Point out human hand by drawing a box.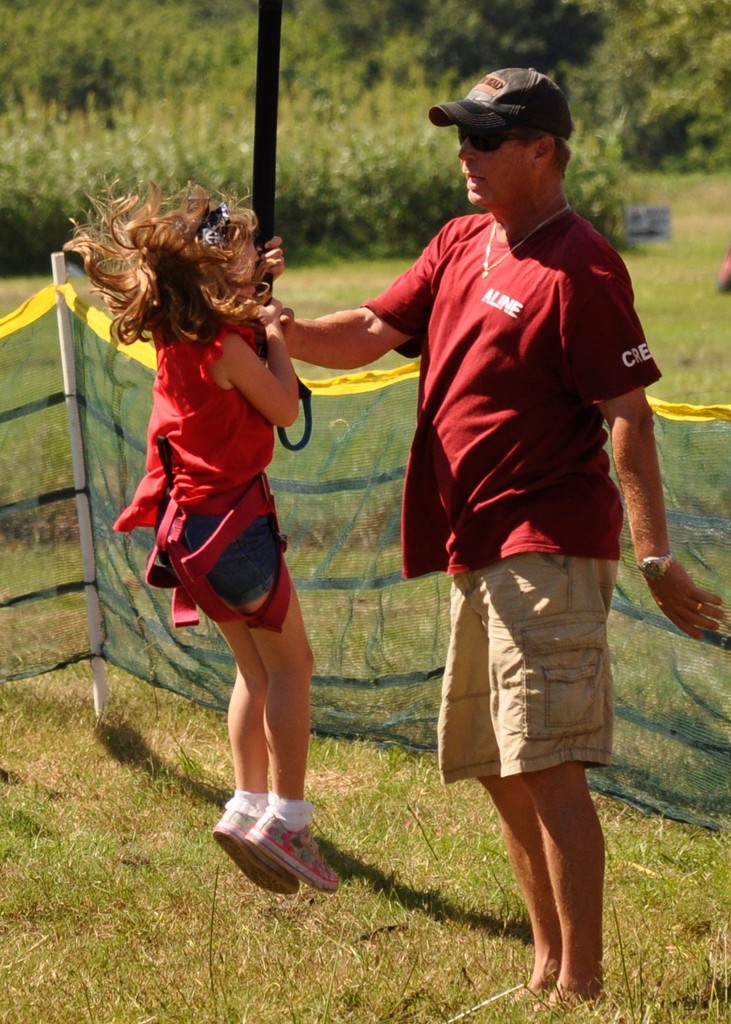
644,524,716,632.
